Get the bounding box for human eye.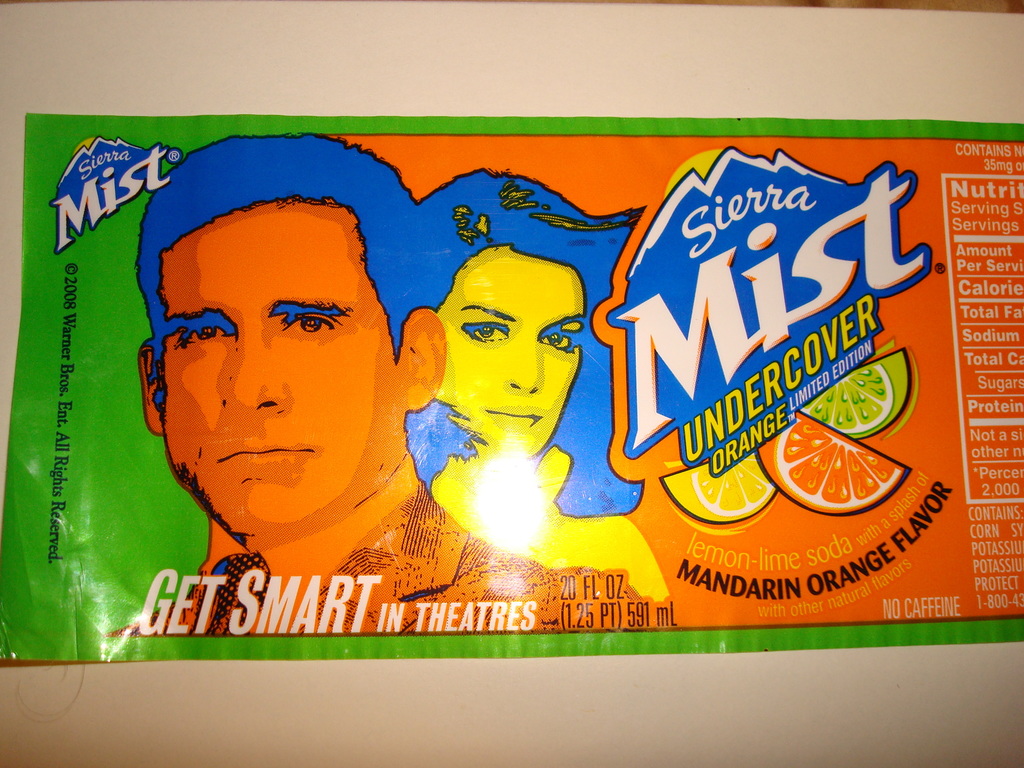
locate(173, 317, 233, 349).
